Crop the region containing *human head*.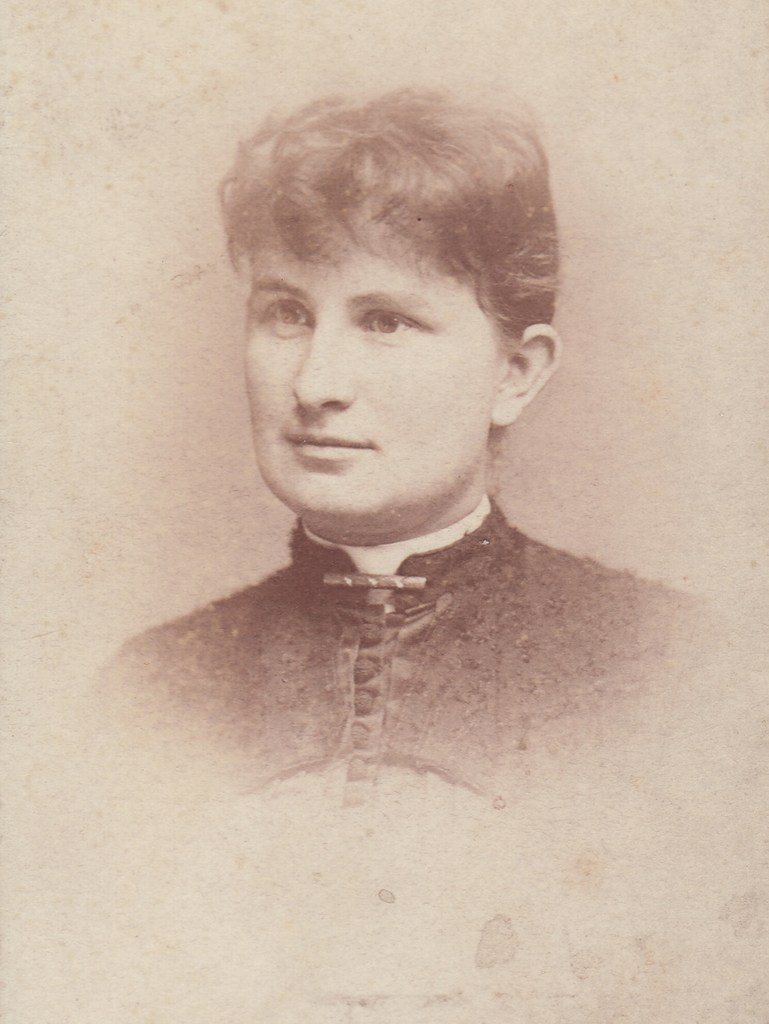
Crop region: 210 84 570 522.
